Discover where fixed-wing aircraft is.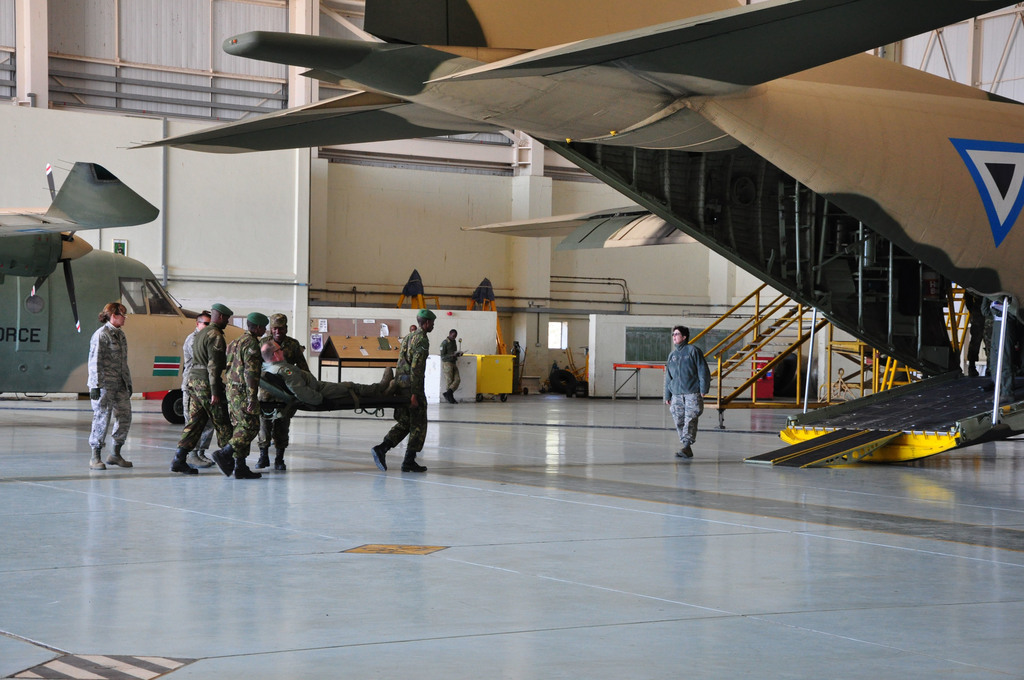
Discovered at [115,0,1023,471].
